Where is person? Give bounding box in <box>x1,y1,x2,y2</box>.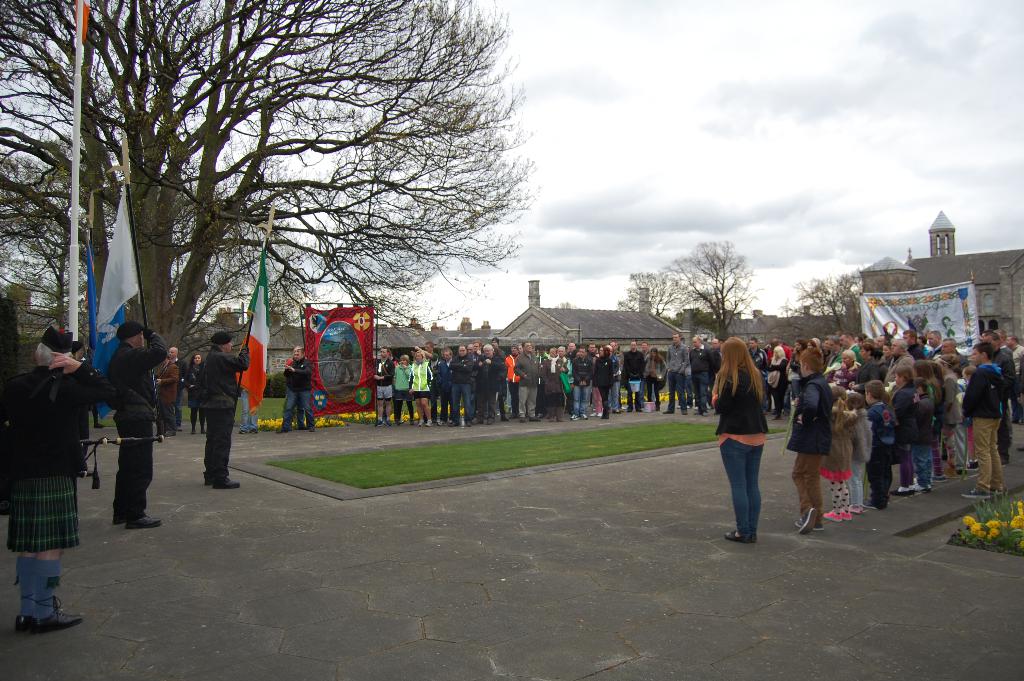
<box>152,357,178,438</box>.
